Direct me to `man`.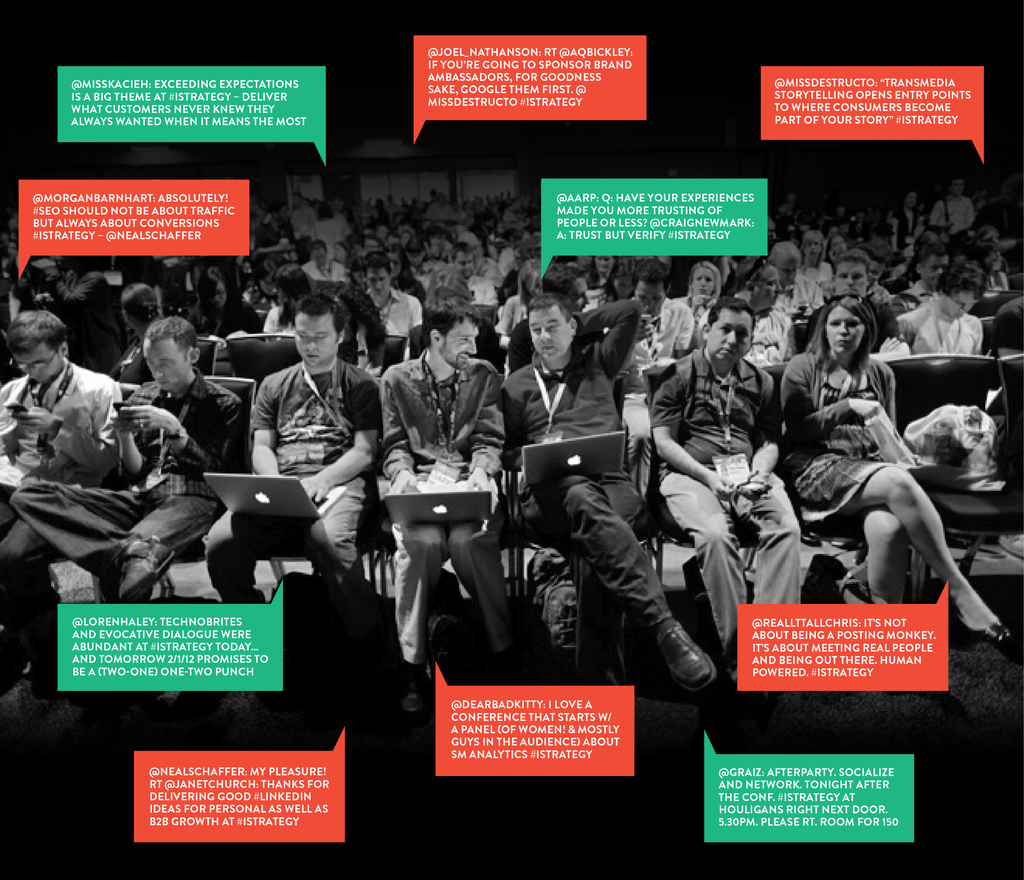
Direction: bbox(363, 246, 421, 351).
